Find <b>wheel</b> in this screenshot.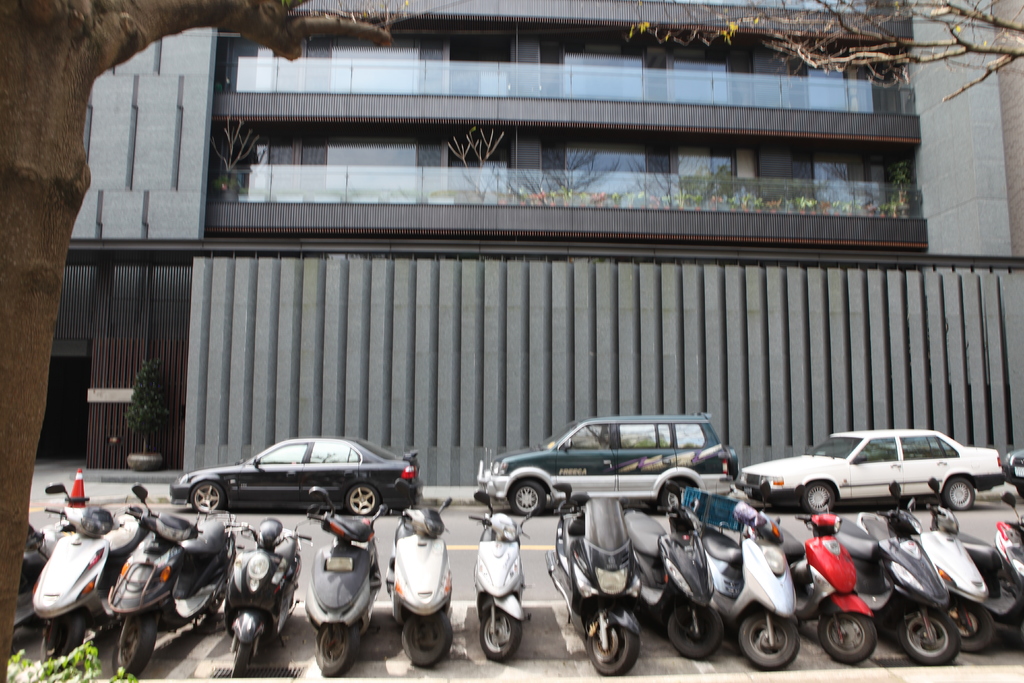
The bounding box for <b>wheel</b> is <region>817, 611, 877, 666</region>.
